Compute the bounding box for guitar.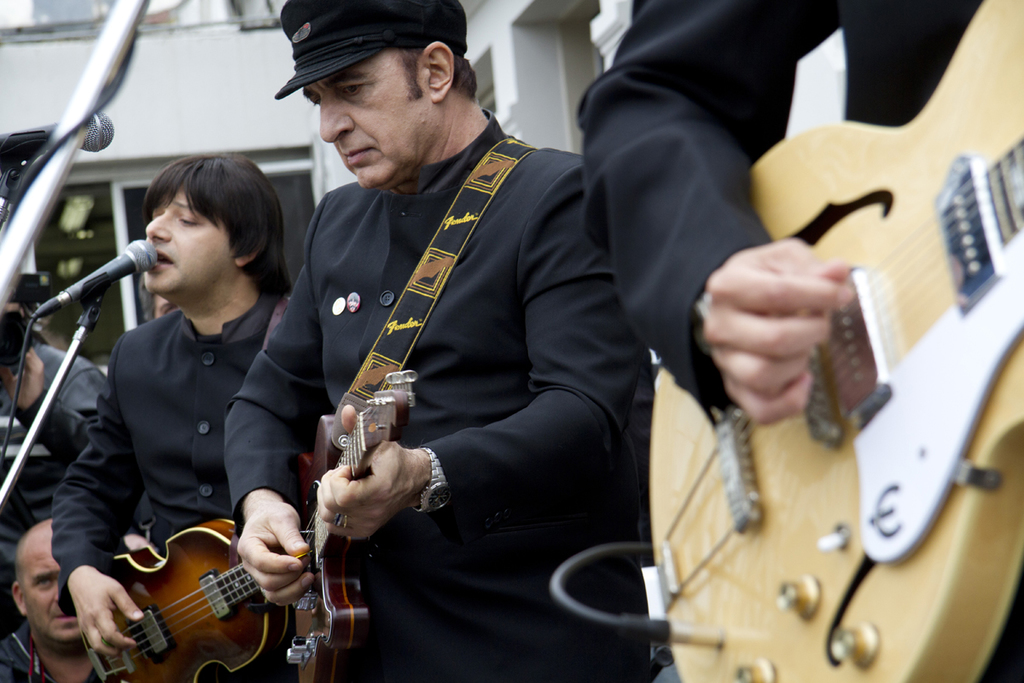
region(256, 383, 410, 678).
